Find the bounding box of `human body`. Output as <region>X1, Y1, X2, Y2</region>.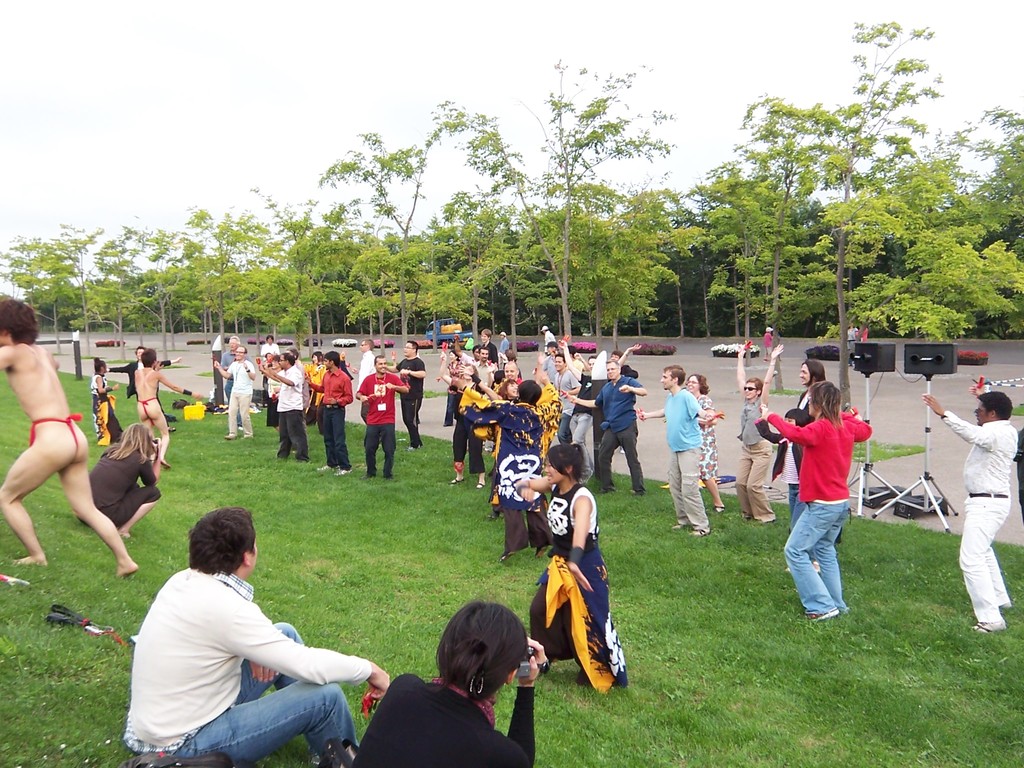
<region>0, 343, 141, 574</region>.
